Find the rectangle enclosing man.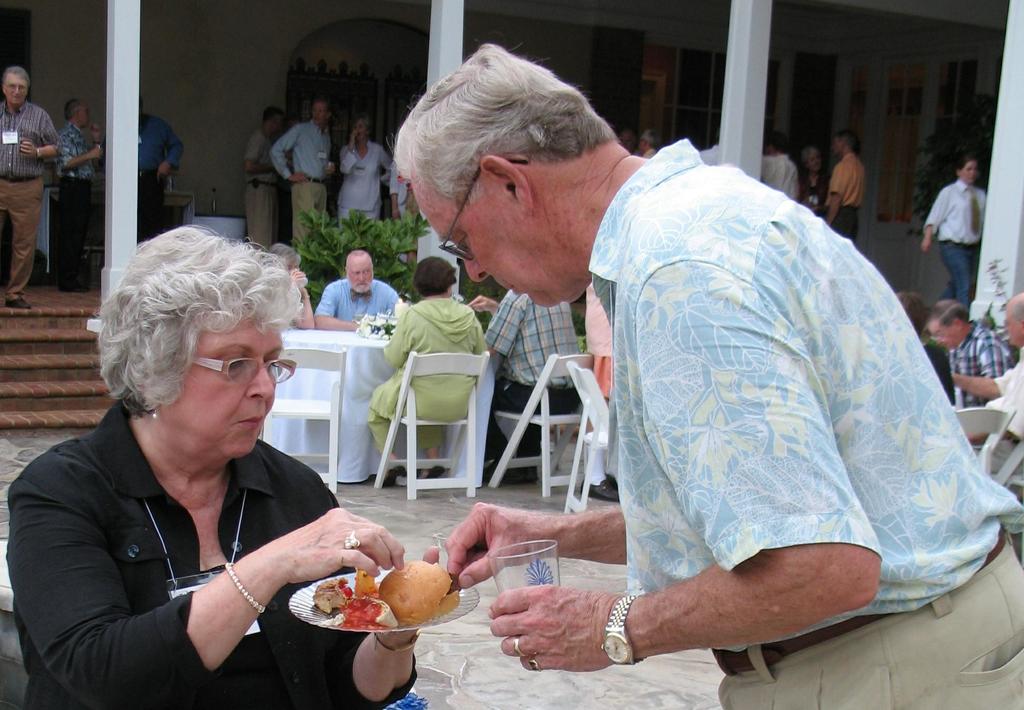
<box>247,108,287,247</box>.
